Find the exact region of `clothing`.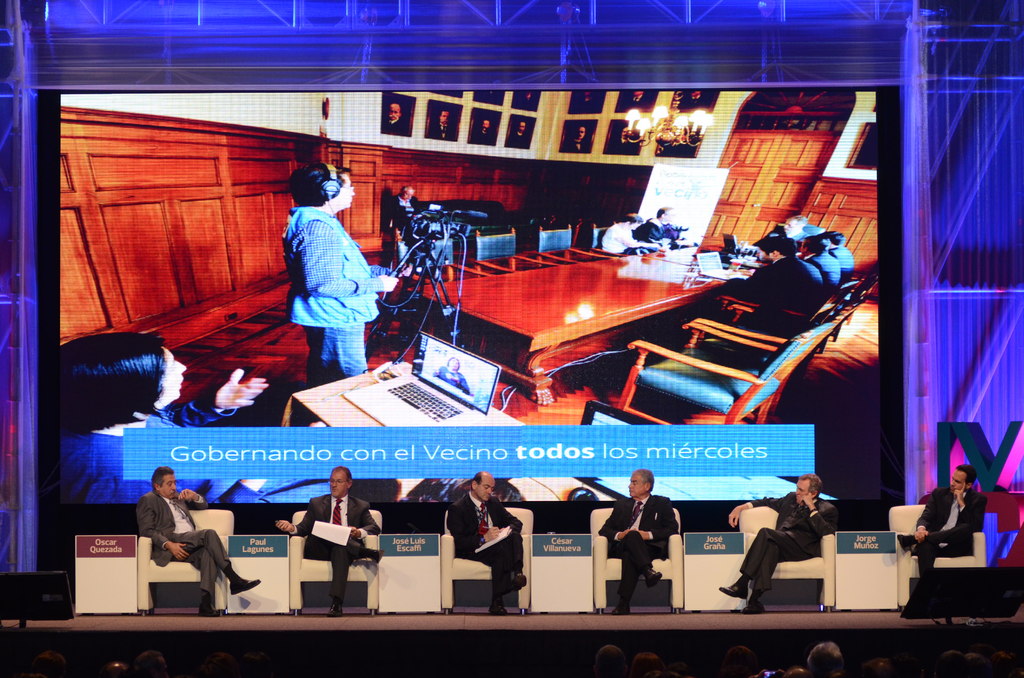
Exact region: bbox=(60, 380, 263, 504).
